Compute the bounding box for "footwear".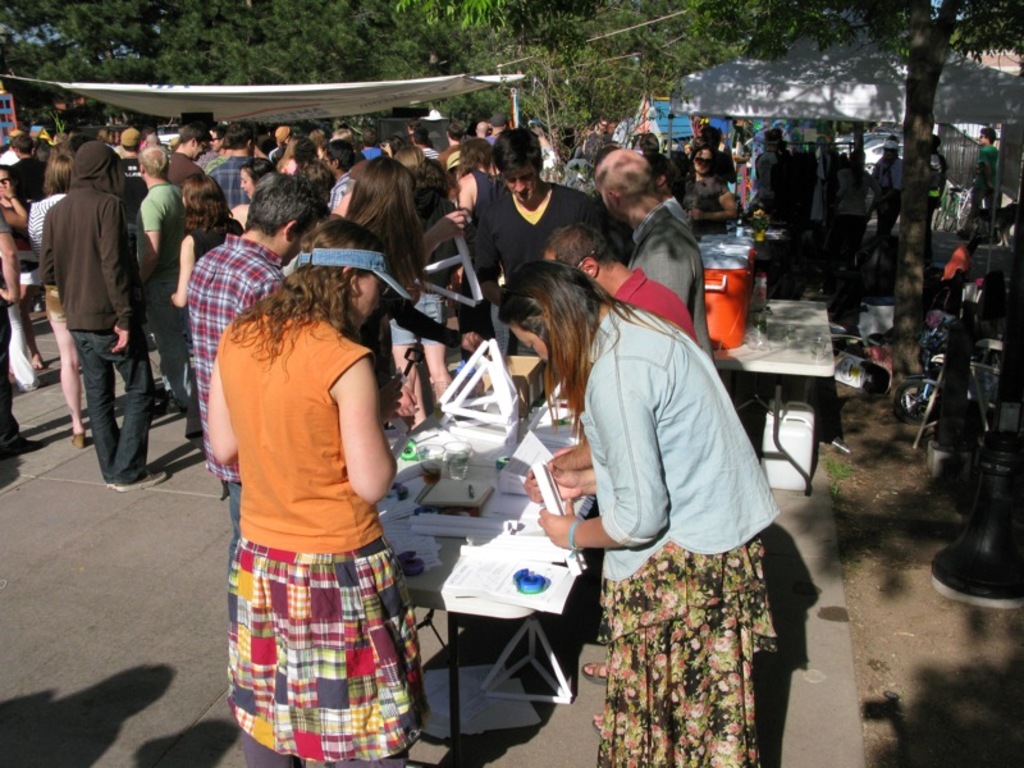
bbox(105, 468, 168, 490).
